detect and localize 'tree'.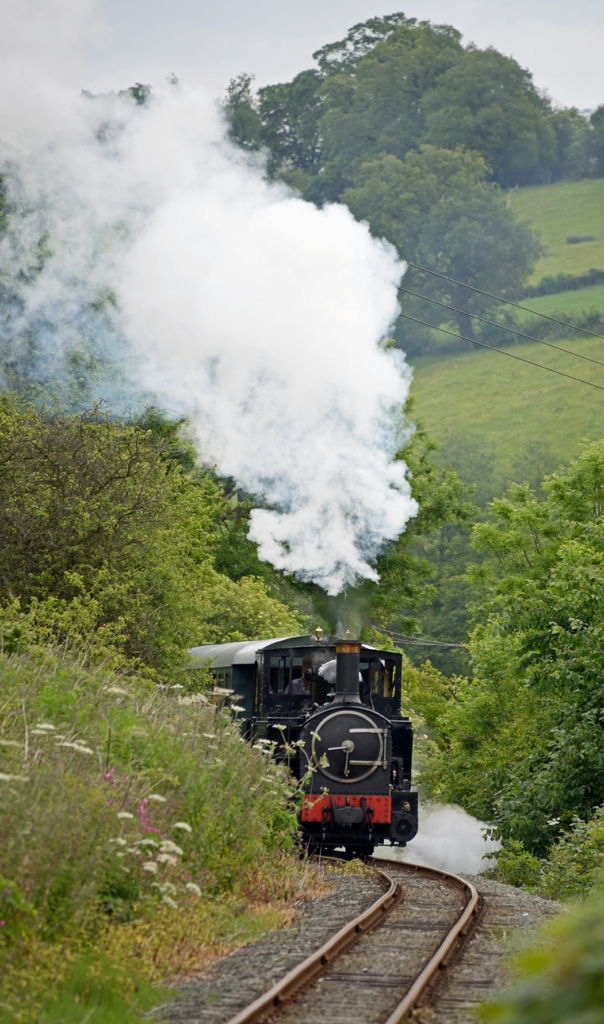
Localized at [left=473, top=435, right=603, bottom=614].
